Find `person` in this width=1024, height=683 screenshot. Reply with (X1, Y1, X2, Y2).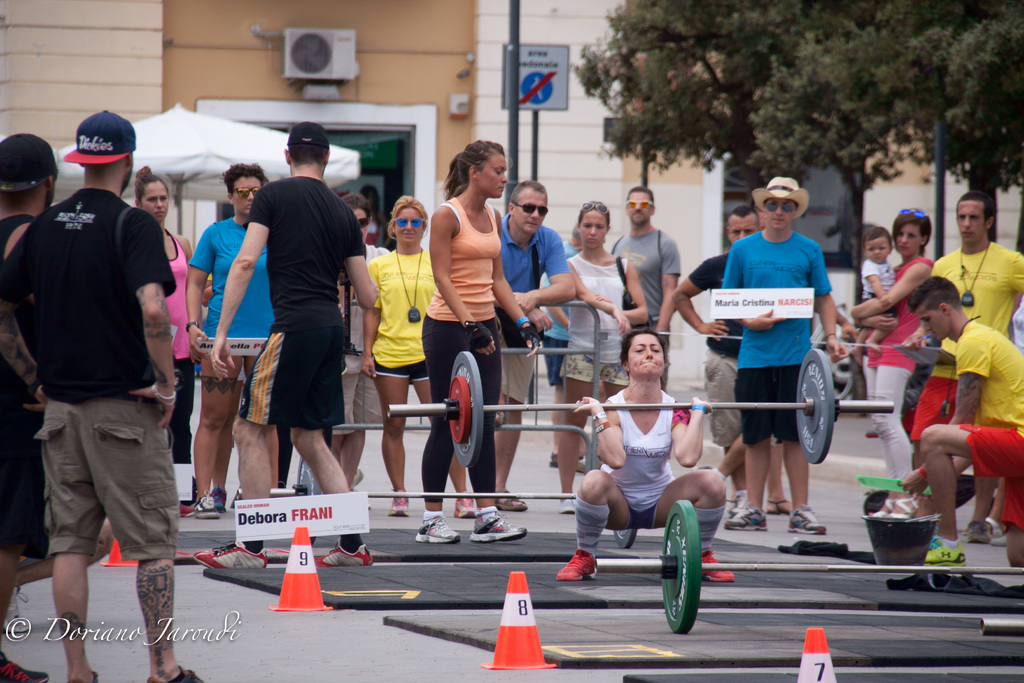
(6, 104, 180, 682).
